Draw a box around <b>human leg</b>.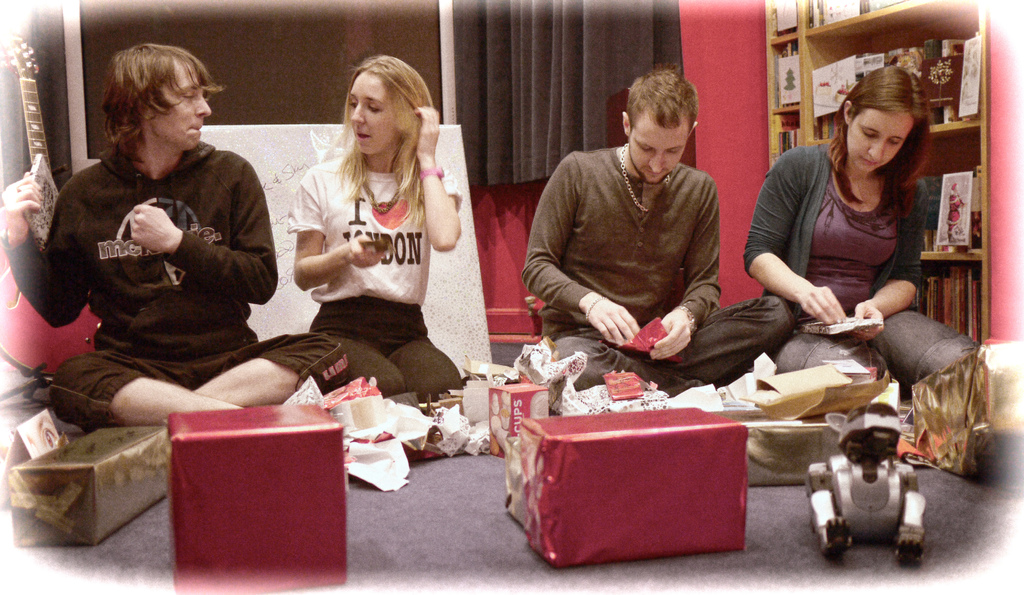
661/298/800/386.
